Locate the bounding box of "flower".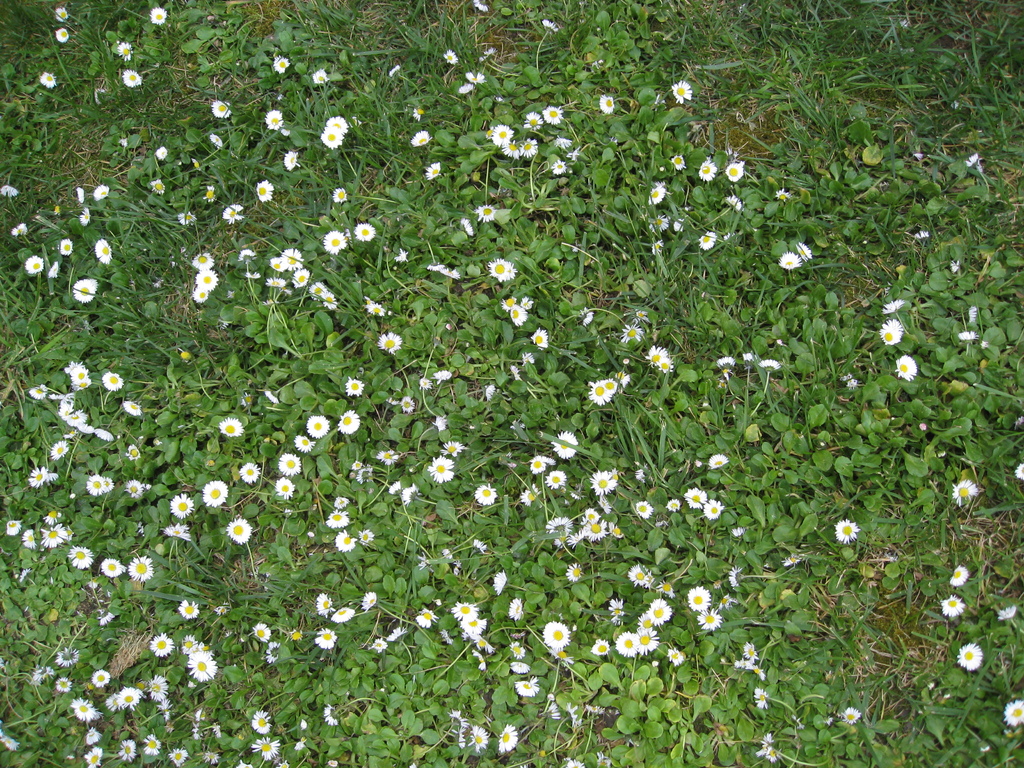
Bounding box: [x1=213, y1=101, x2=237, y2=122].
